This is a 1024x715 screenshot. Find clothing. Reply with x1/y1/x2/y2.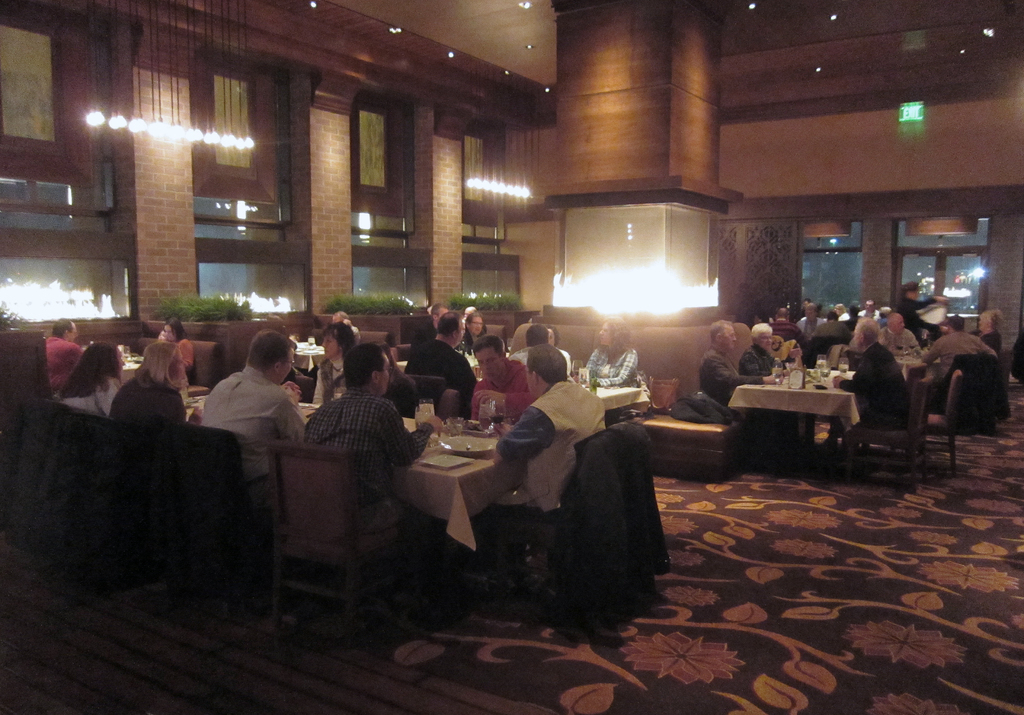
1014/335/1023/378.
